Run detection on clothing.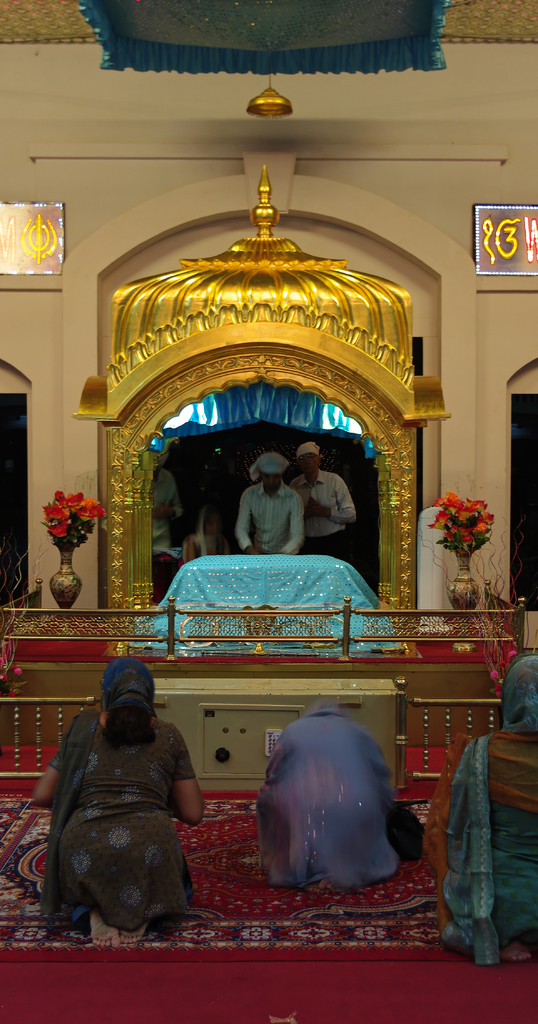
Result: box(289, 468, 354, 557).
